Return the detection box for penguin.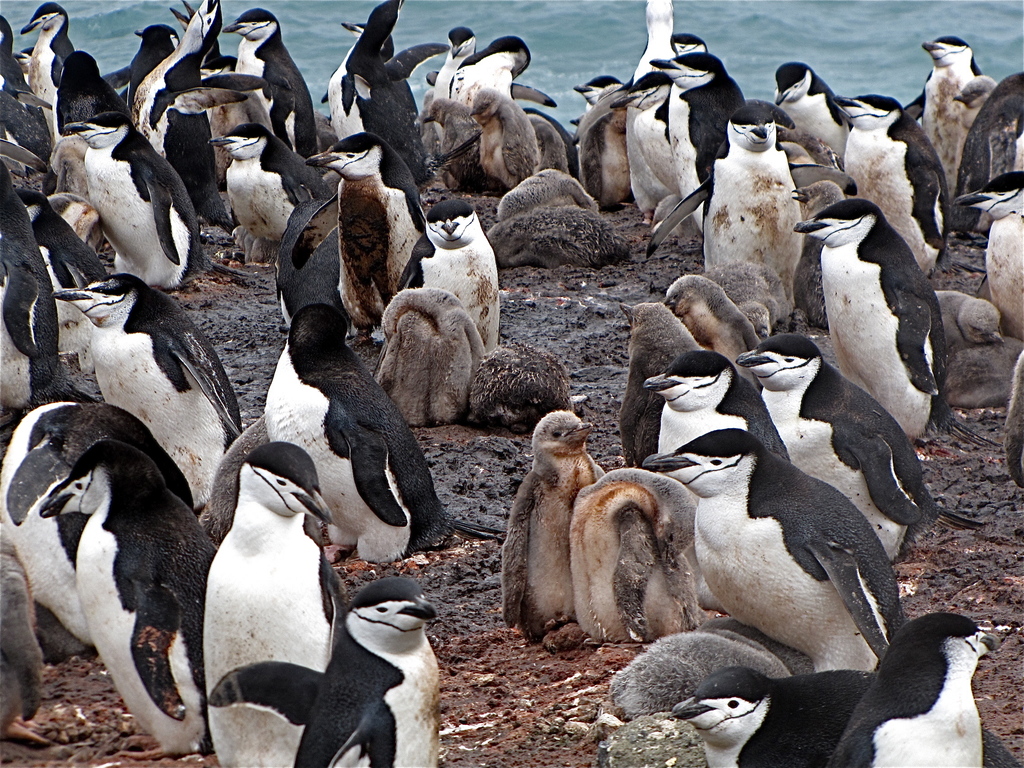
0/159/92/425.
